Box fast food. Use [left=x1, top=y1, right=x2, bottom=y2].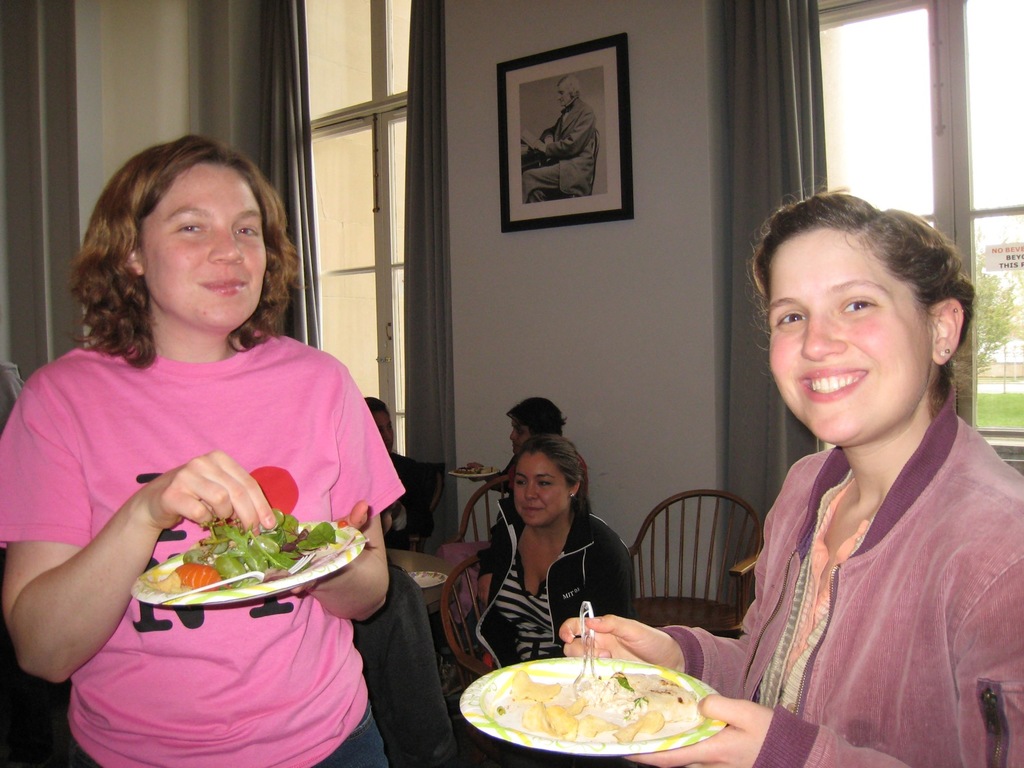
[left=547, top=703, right=575, bottom=736].
